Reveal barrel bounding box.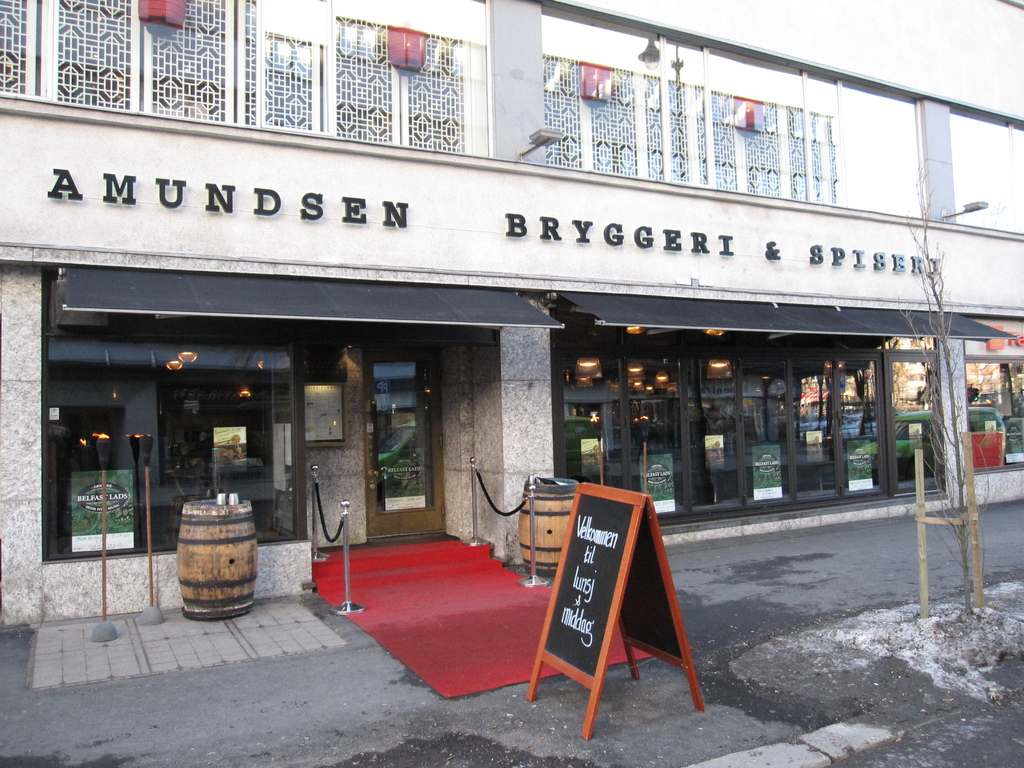
Revealed: [519,471,581,578].
